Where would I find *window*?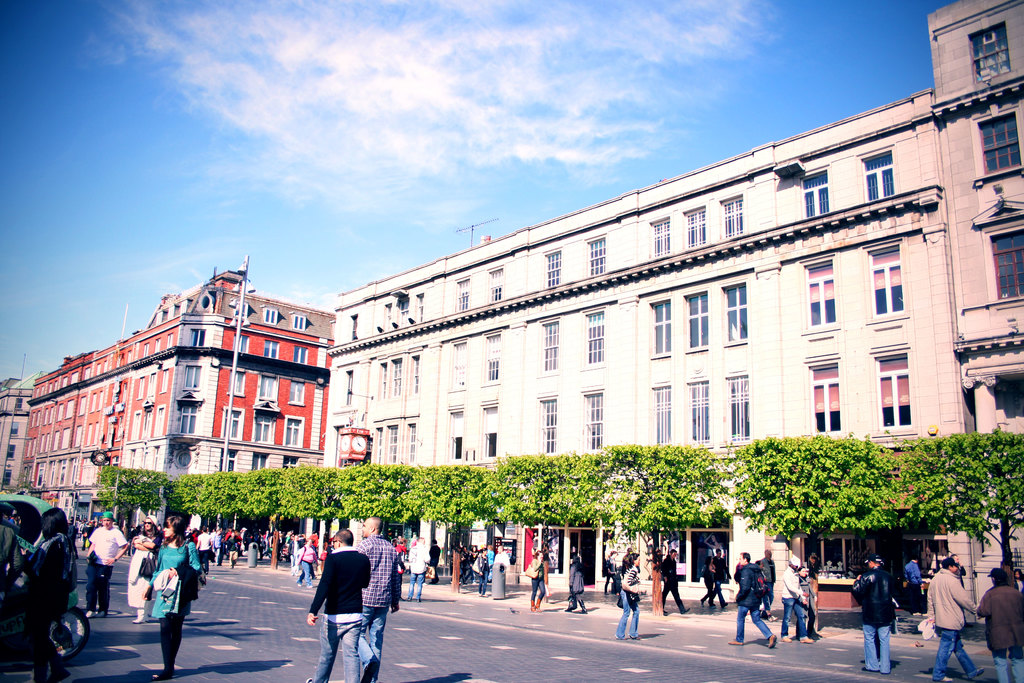
At {"left": 540, "top": 398, "right": 554, "bottom": 453}.
